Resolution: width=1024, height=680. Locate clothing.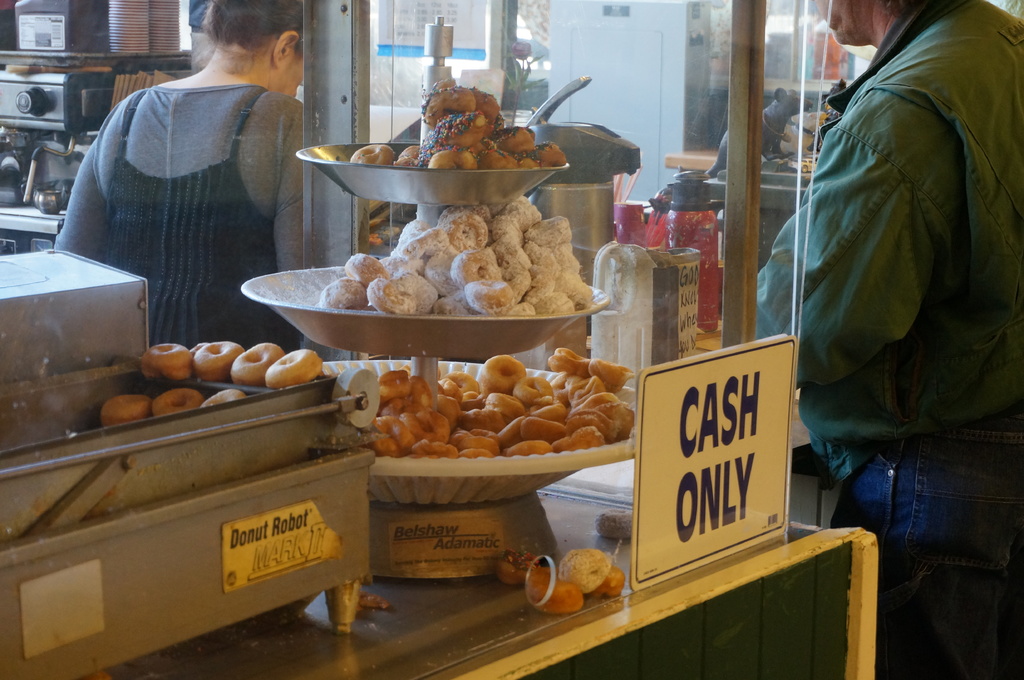
select_region(54, 78, 316, 351).
